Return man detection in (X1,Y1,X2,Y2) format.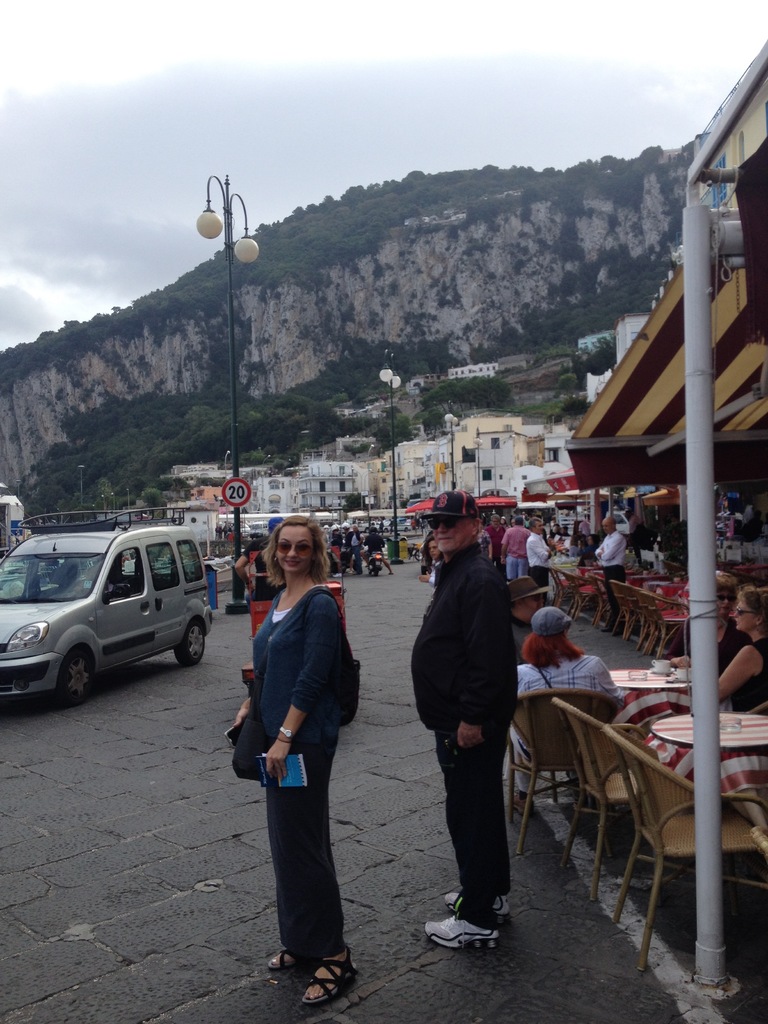
(594,515,627,636).
